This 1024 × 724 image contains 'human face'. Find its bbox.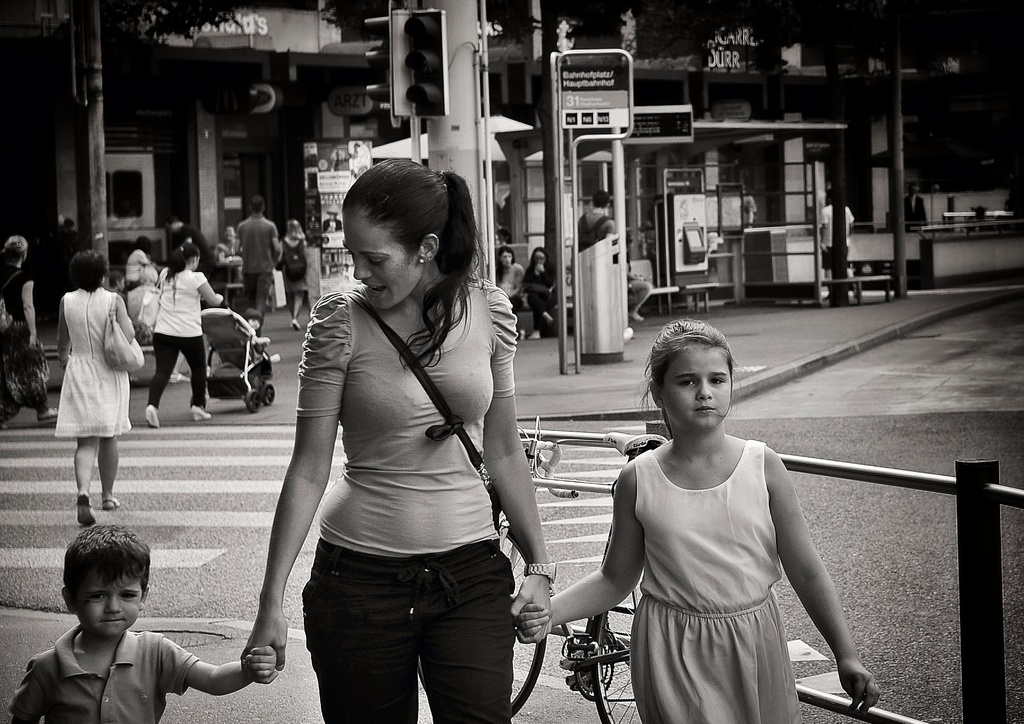
box=[342, 206, 426, 312].
